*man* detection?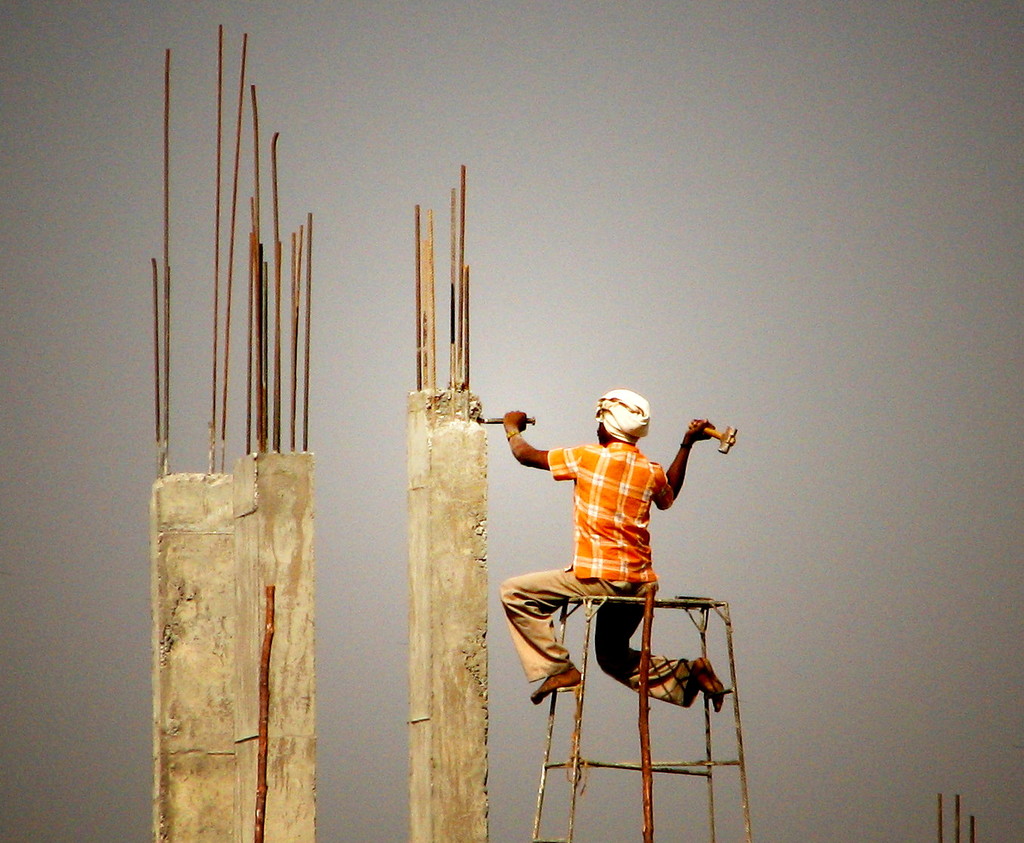
left=490, top=381, right=743, bottom=687
